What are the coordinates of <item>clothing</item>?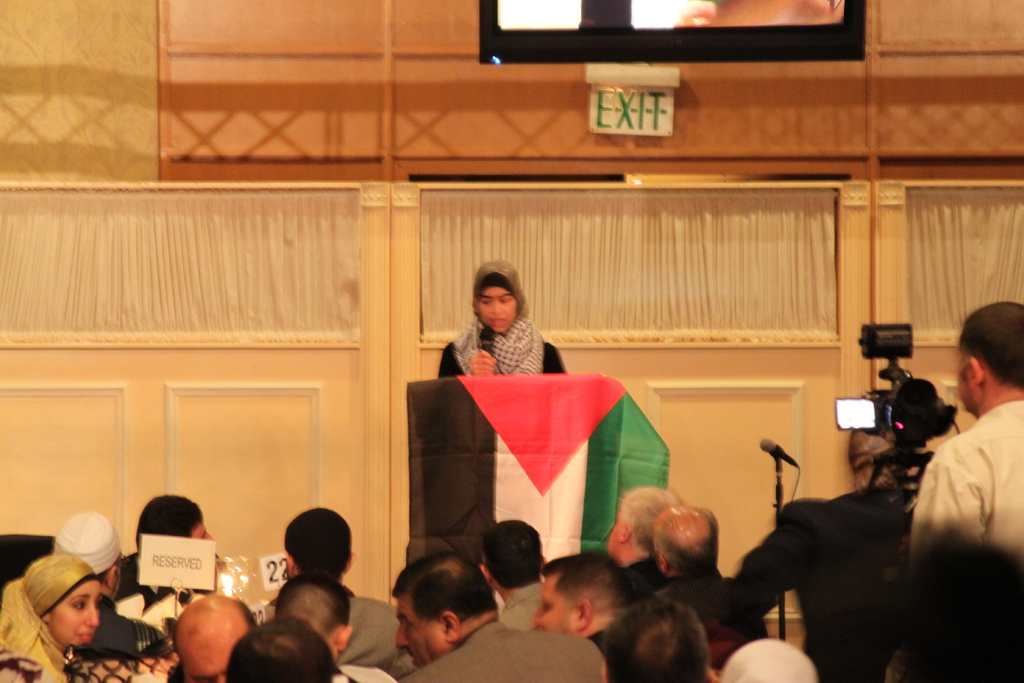
bbox(881, 400, 1023, 682).
